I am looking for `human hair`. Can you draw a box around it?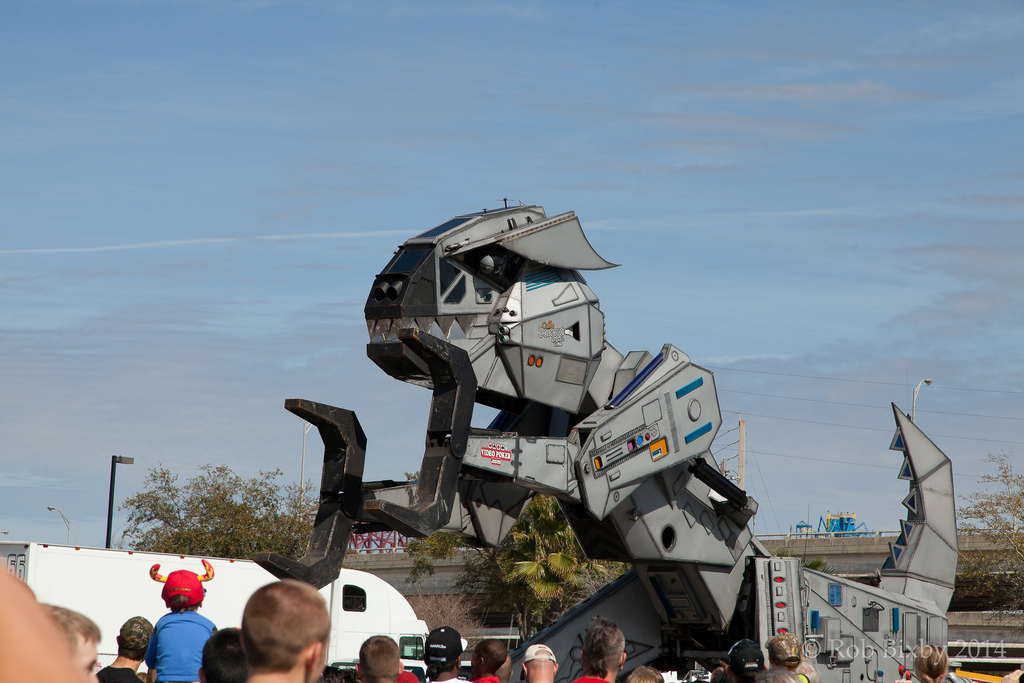
Sure, the bounding box is rect(168, 589, 206, 613).
